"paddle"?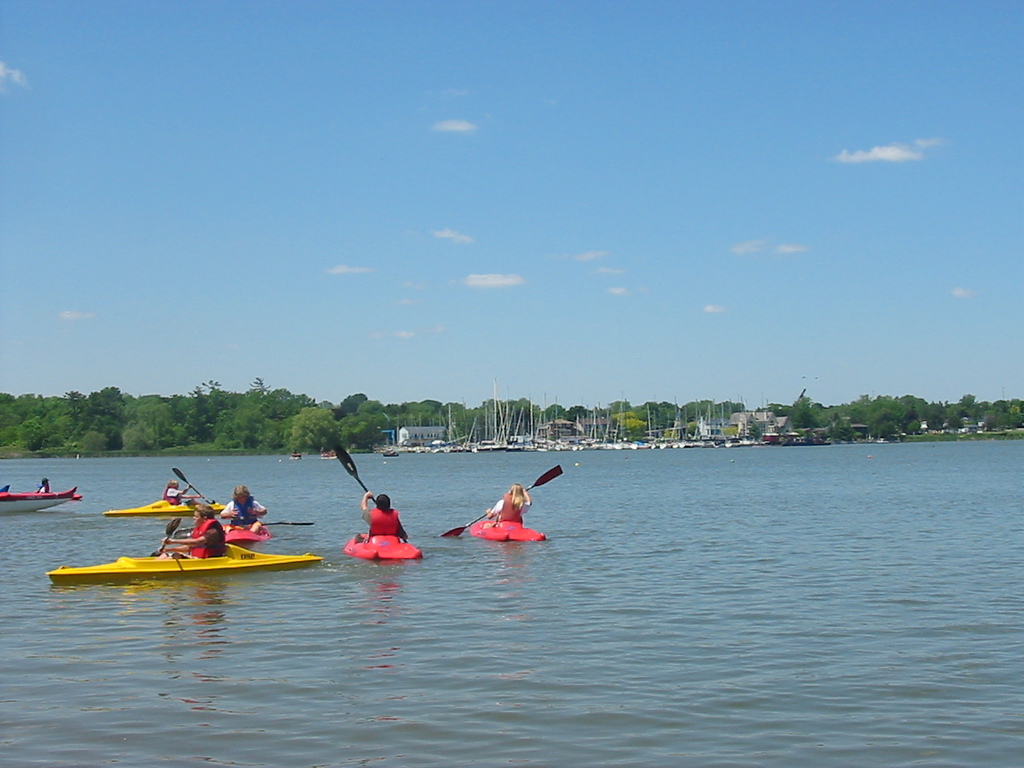
174:522:316:538
